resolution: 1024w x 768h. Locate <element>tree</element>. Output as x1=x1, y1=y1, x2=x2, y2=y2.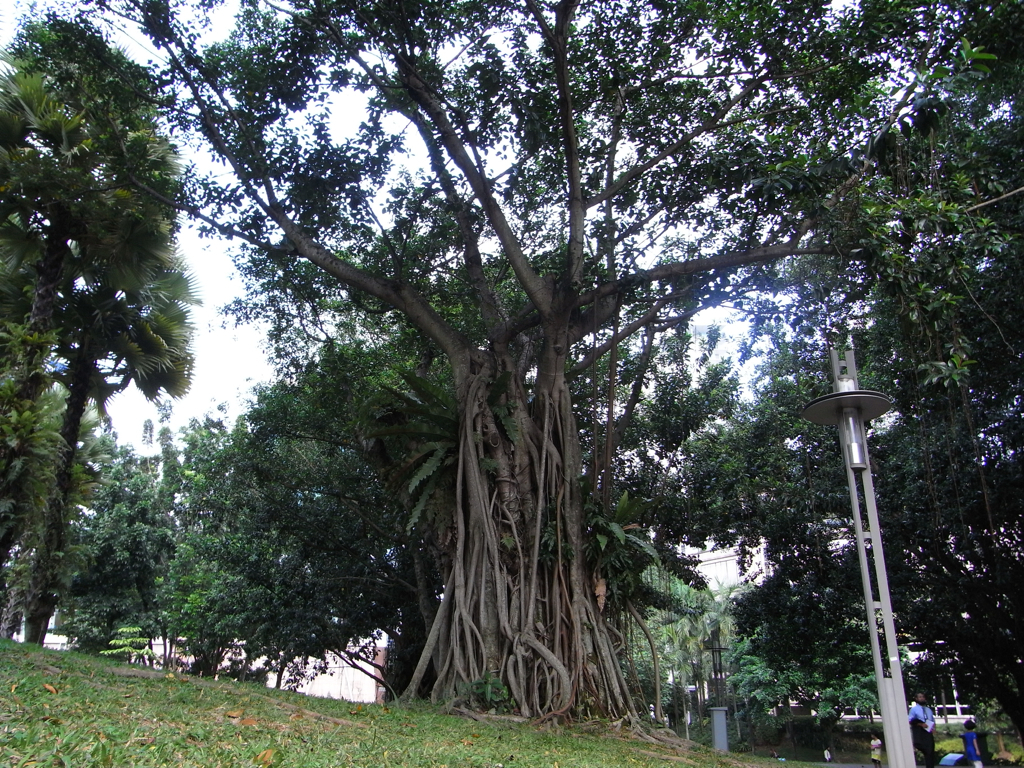
x1=0, y1=0, x2=194, y2=657.
